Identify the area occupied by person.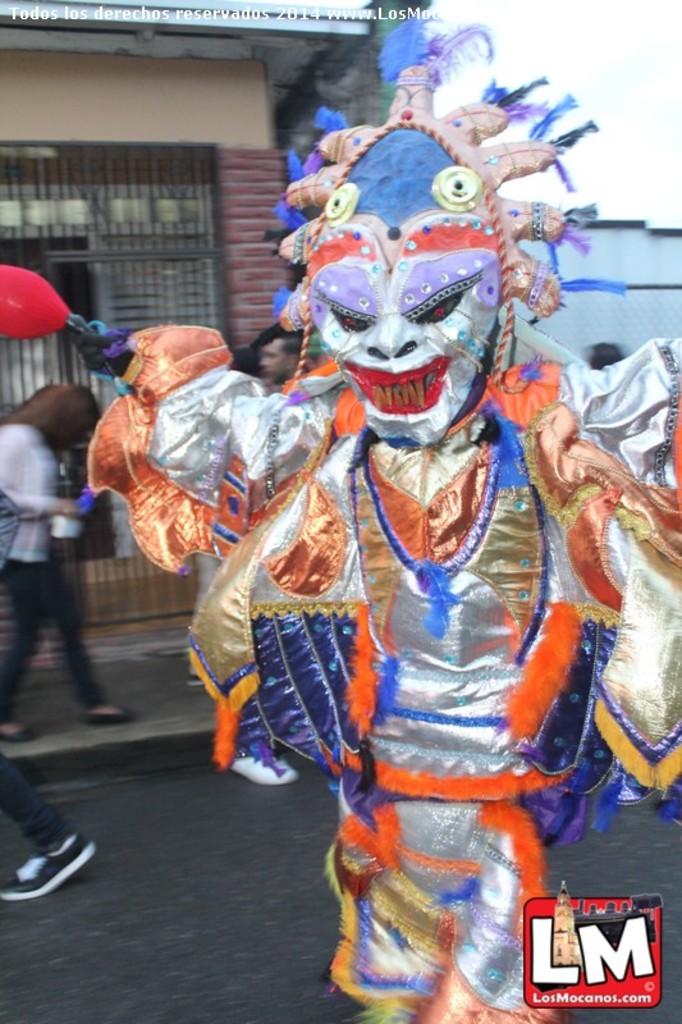
Area: x1=0, y1=708, x2=100, y2=899.
